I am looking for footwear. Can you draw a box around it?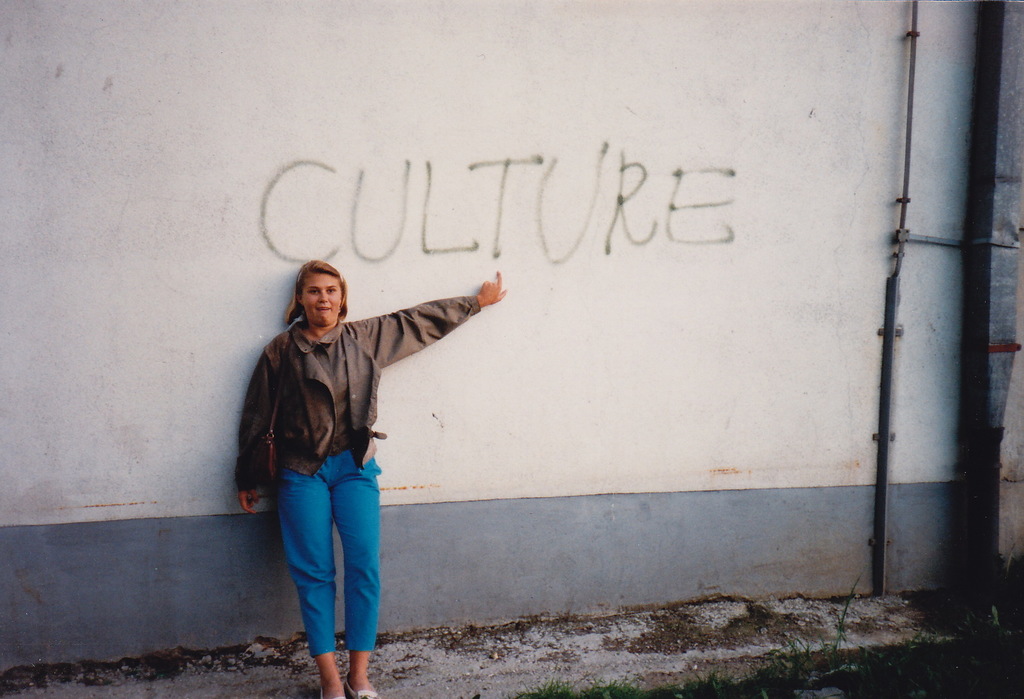
Sure, the bounding box is <region>349, 677, 378, 698</region>.
